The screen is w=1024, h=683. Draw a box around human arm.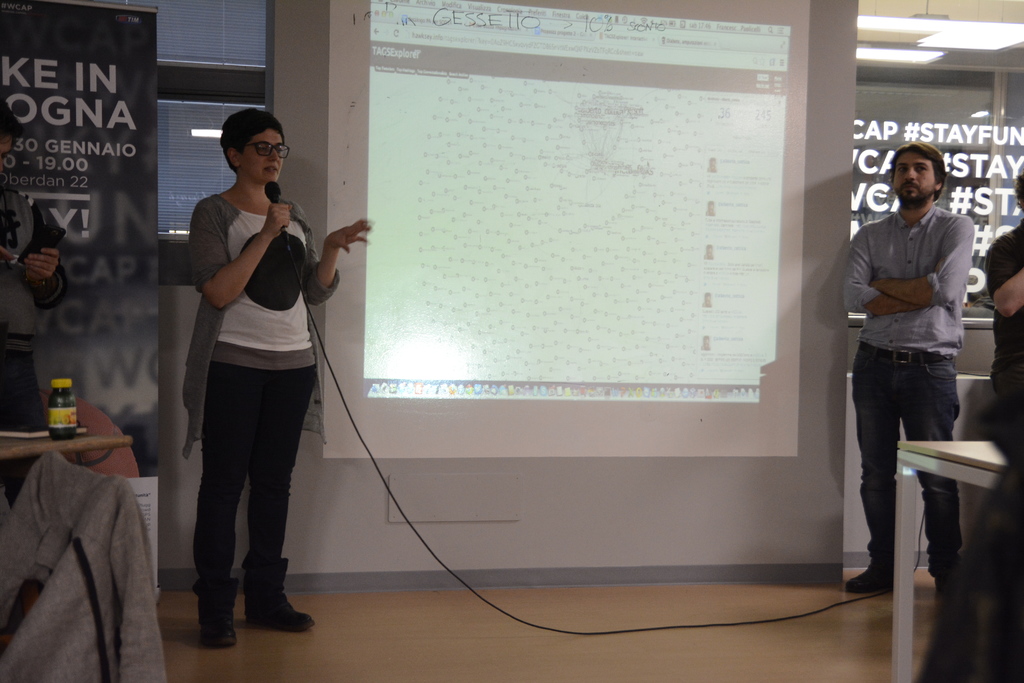
(292, 211, 355, 314).
